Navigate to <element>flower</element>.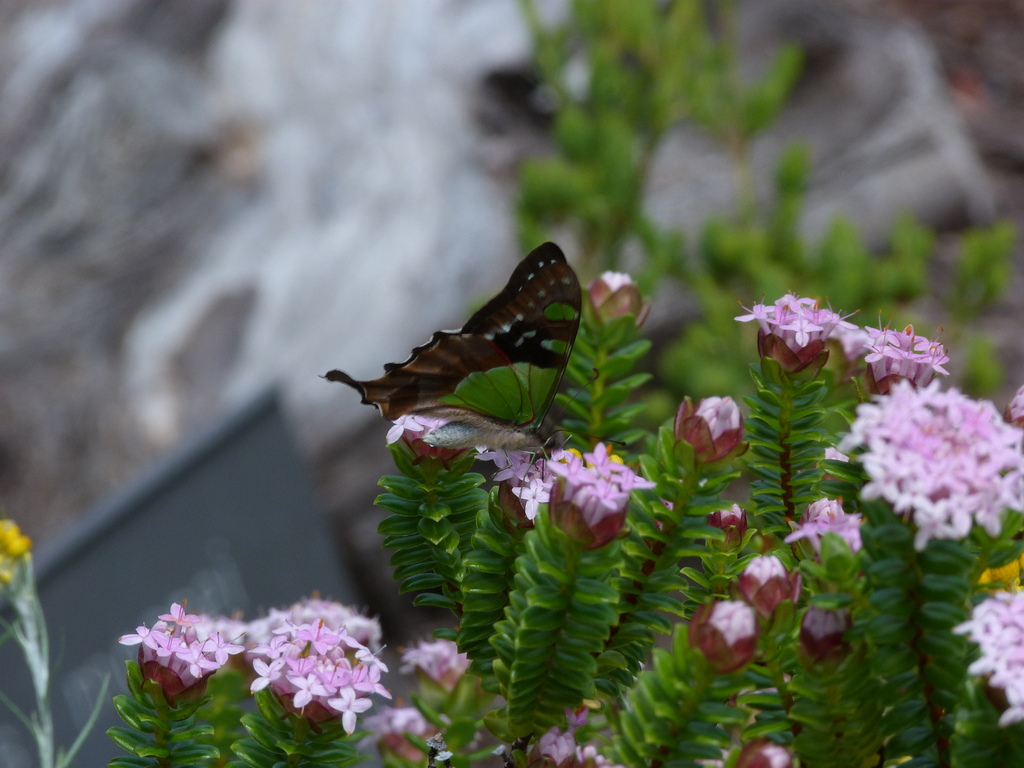
Navigation target: 476:444:555:527.
